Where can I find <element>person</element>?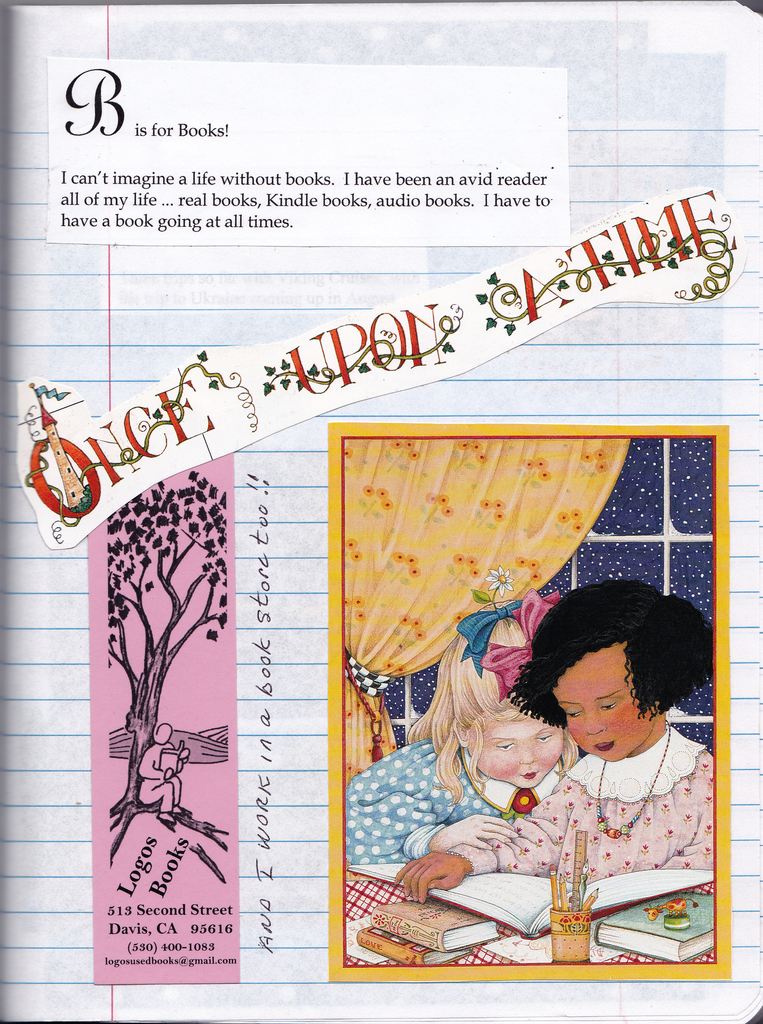
You can find it at bbox=(392, 579, 716, 911).
